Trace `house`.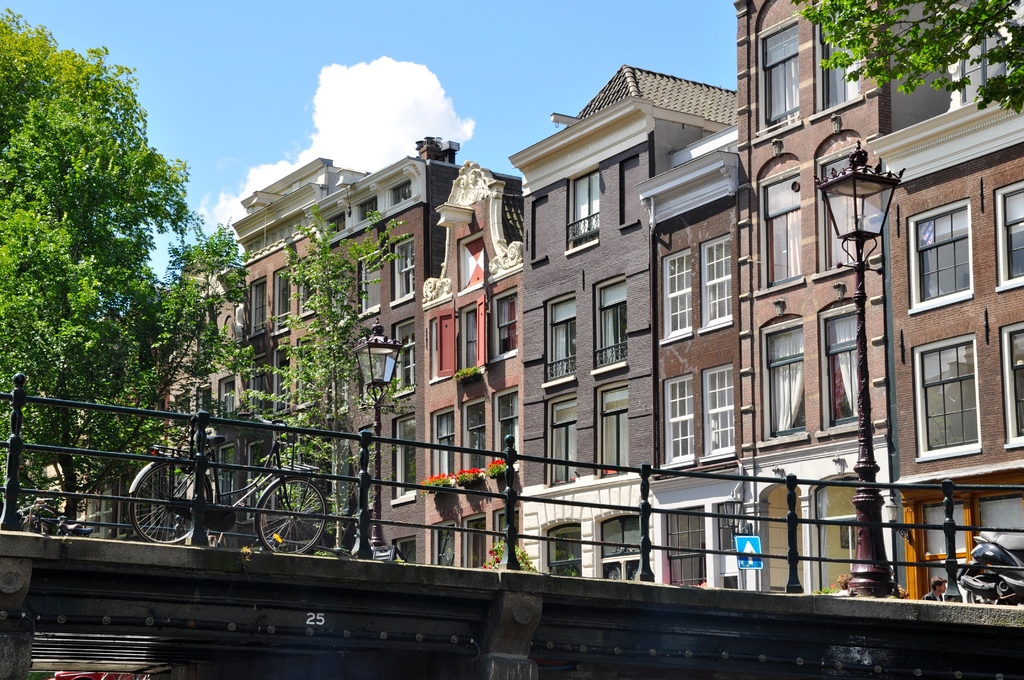
Traced to 200 159 525 565.
